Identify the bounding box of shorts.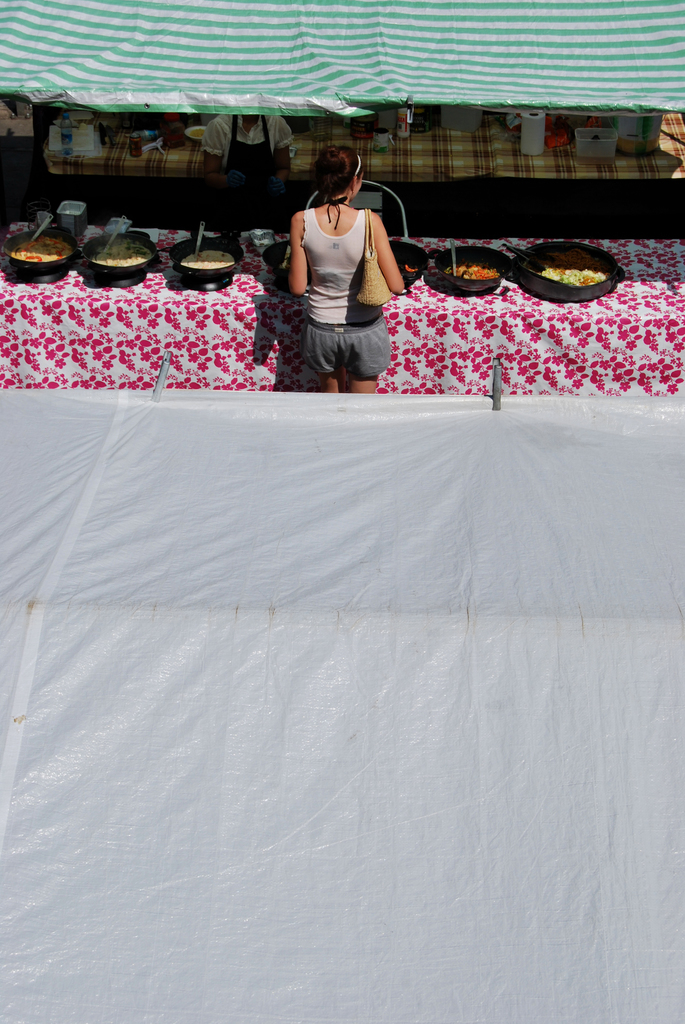
(301, 313, 390, 381).
